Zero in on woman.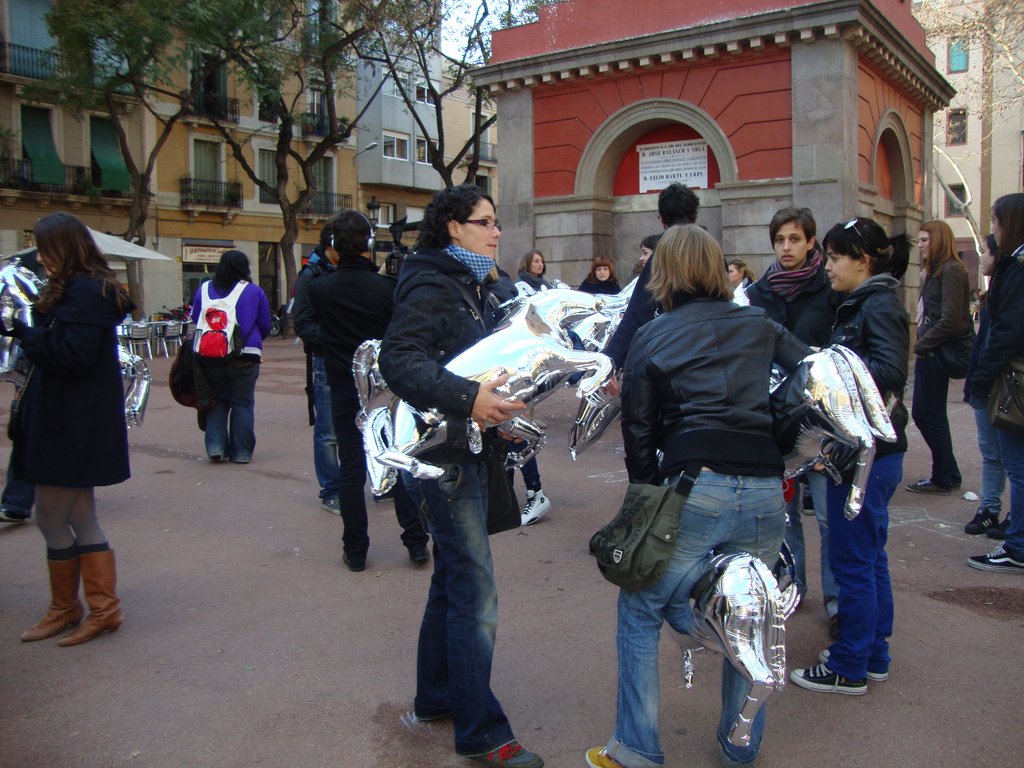
Zeroed in: 12:213:136:637.
